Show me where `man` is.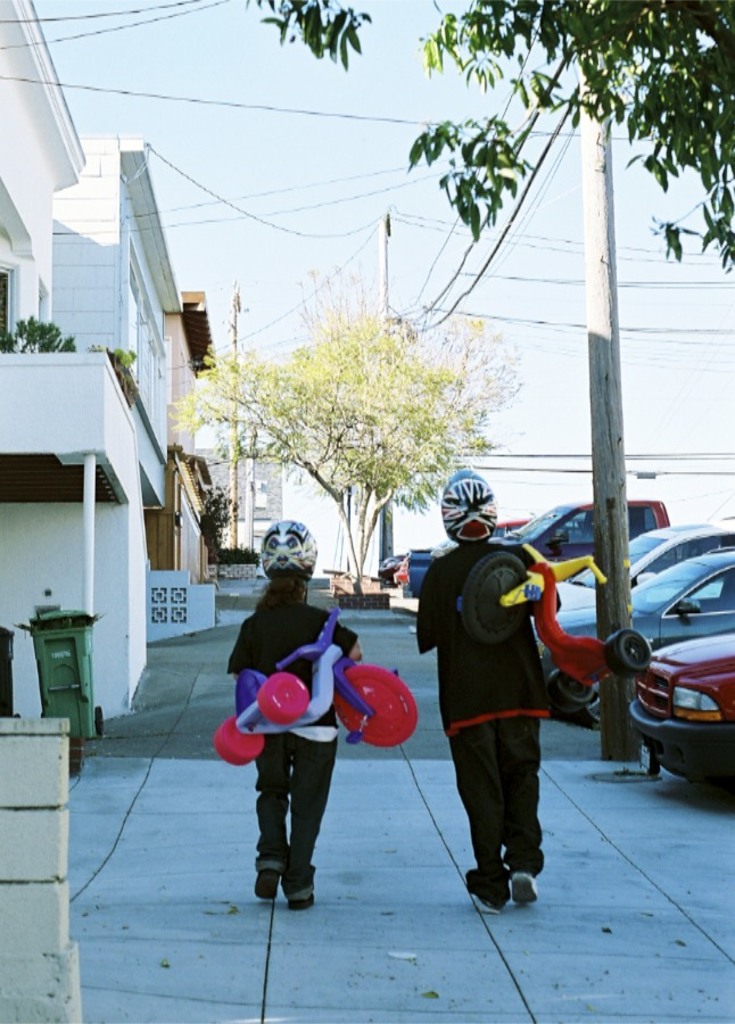
`man` is at x1=416 y1=470 x2=545 y2=914.
